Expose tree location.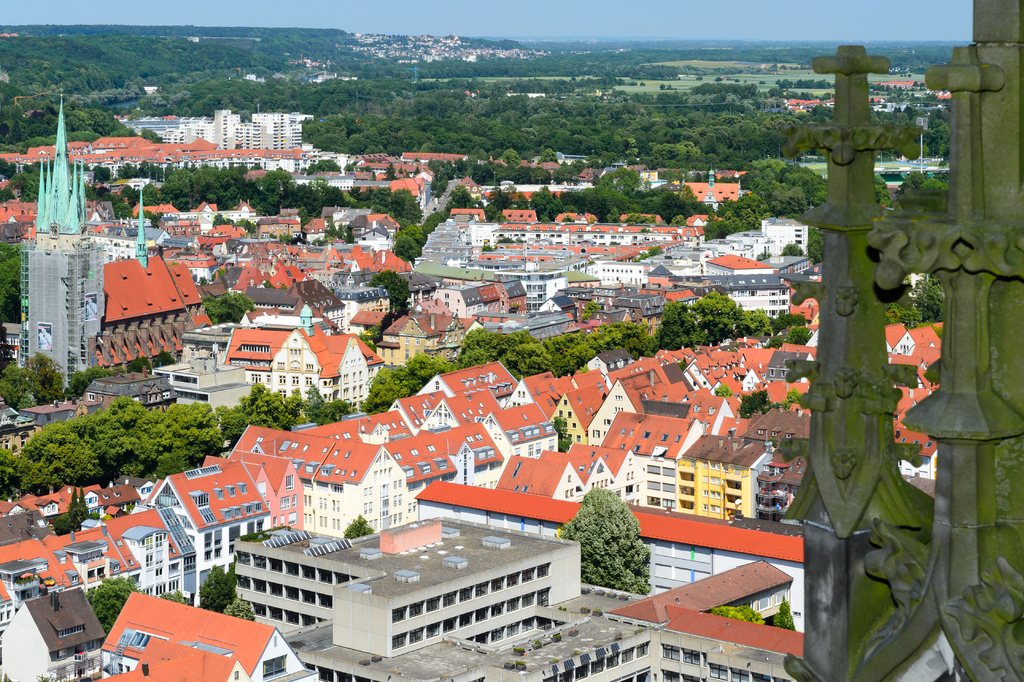
Exposed at left=366, top=268, right=410, bottom=308.
